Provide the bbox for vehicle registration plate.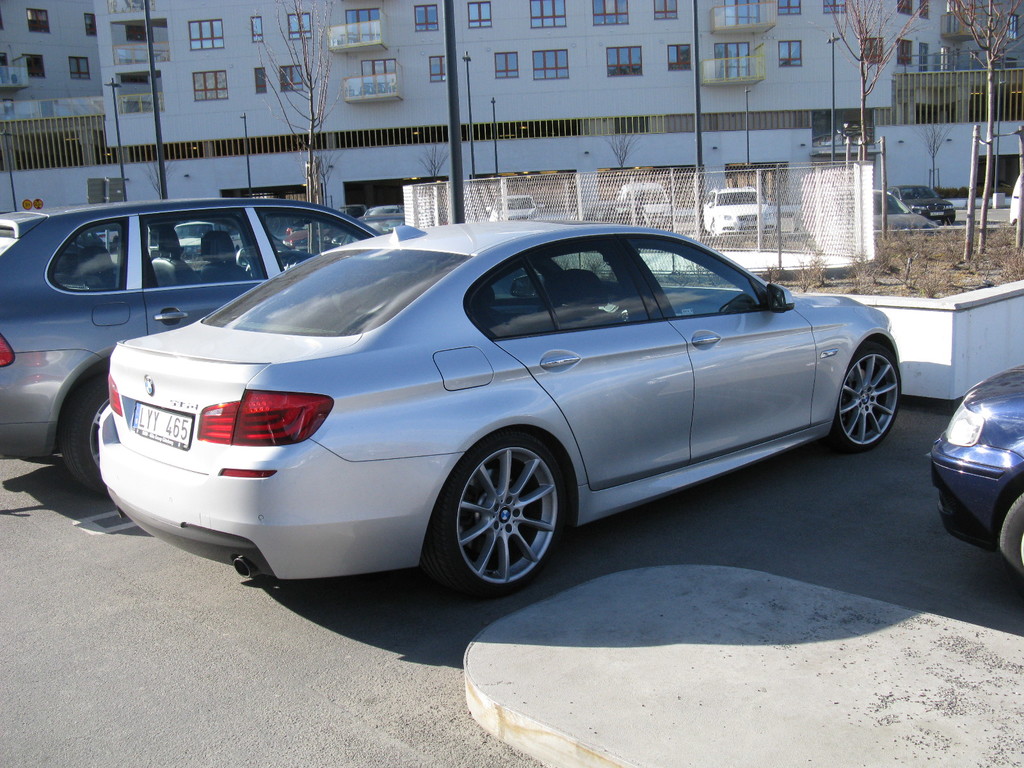
132, 401, 197, 449.
